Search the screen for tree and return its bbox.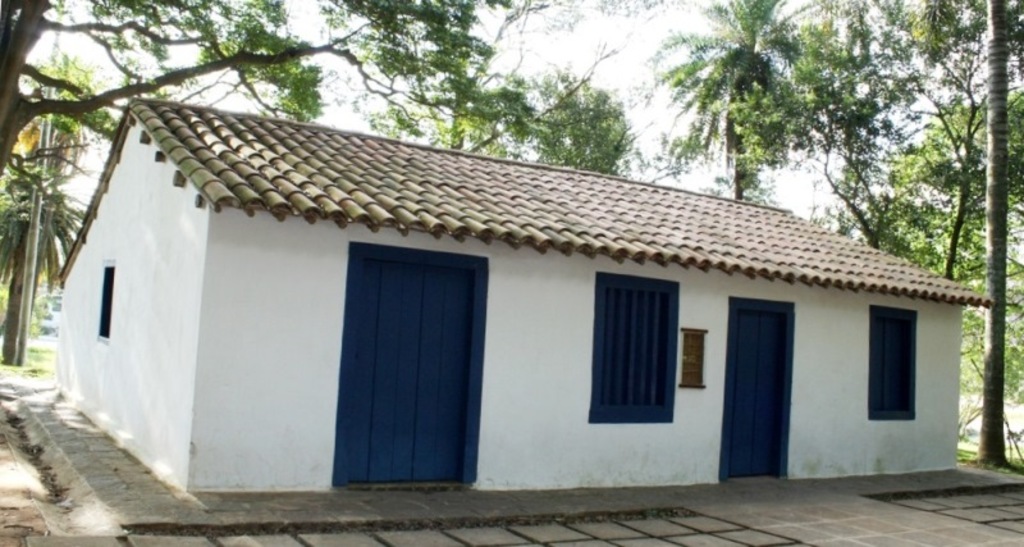
Found: l=806, t=97, r=1023, b=387.
